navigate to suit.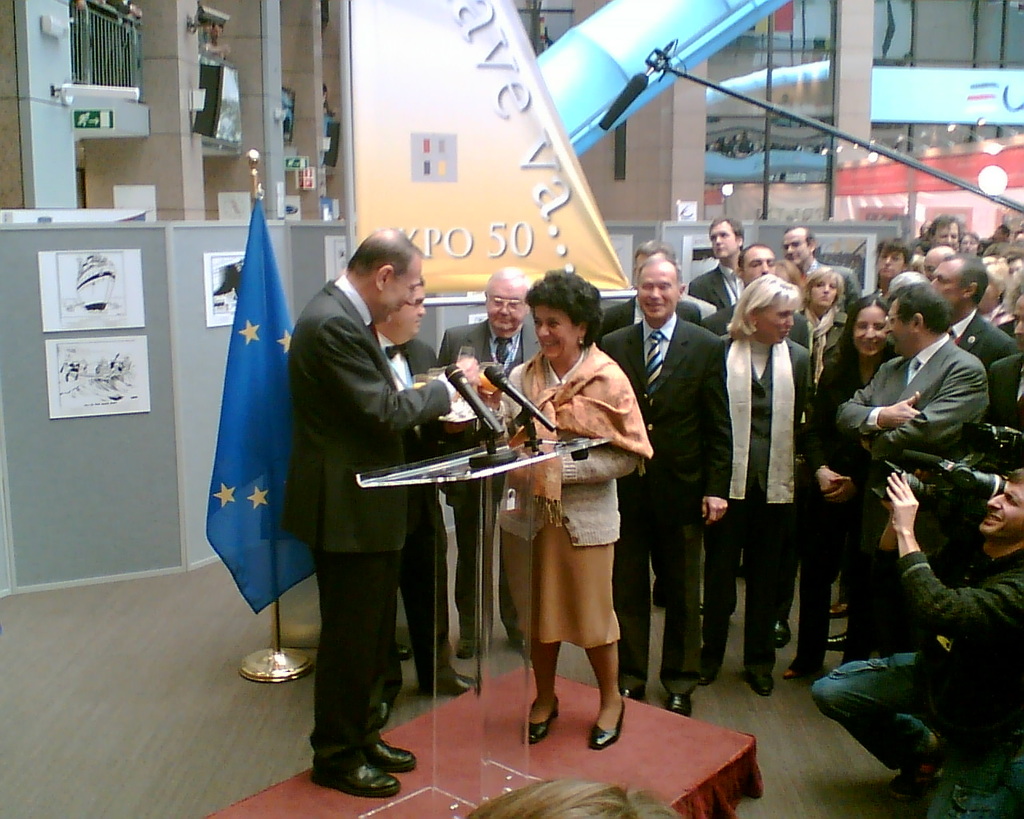
Navigation target: (x1=806, y1=261, x2=862, y2=302).
